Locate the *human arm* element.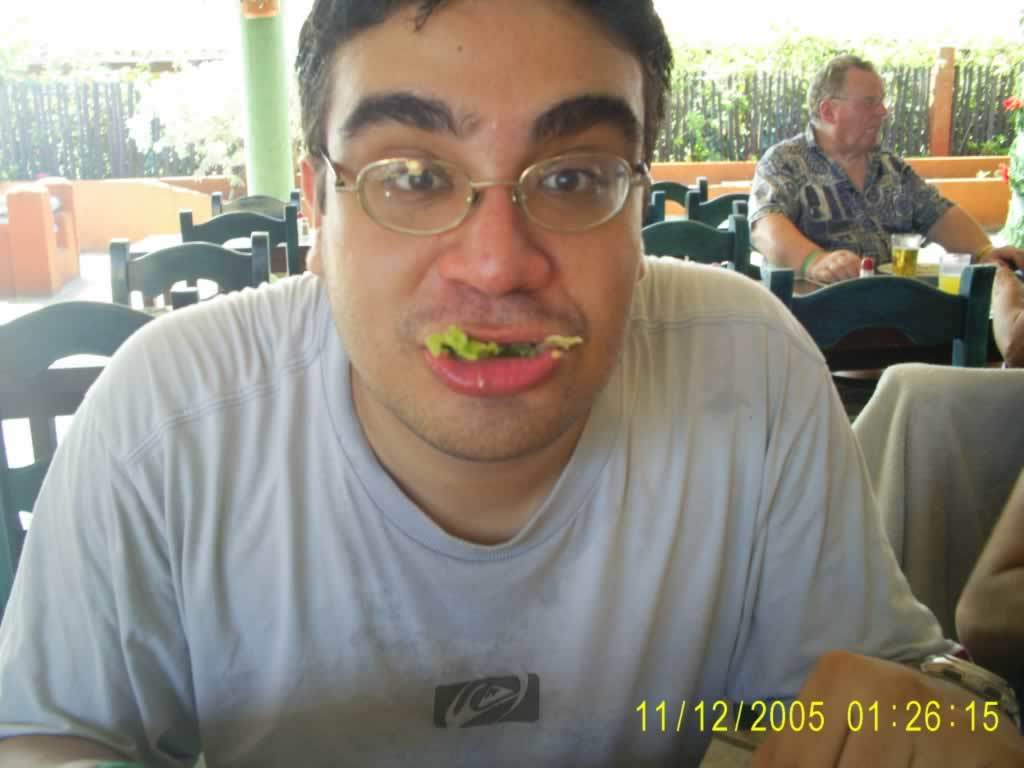
Element bbox: crop(750, 374, 1023, 767).
